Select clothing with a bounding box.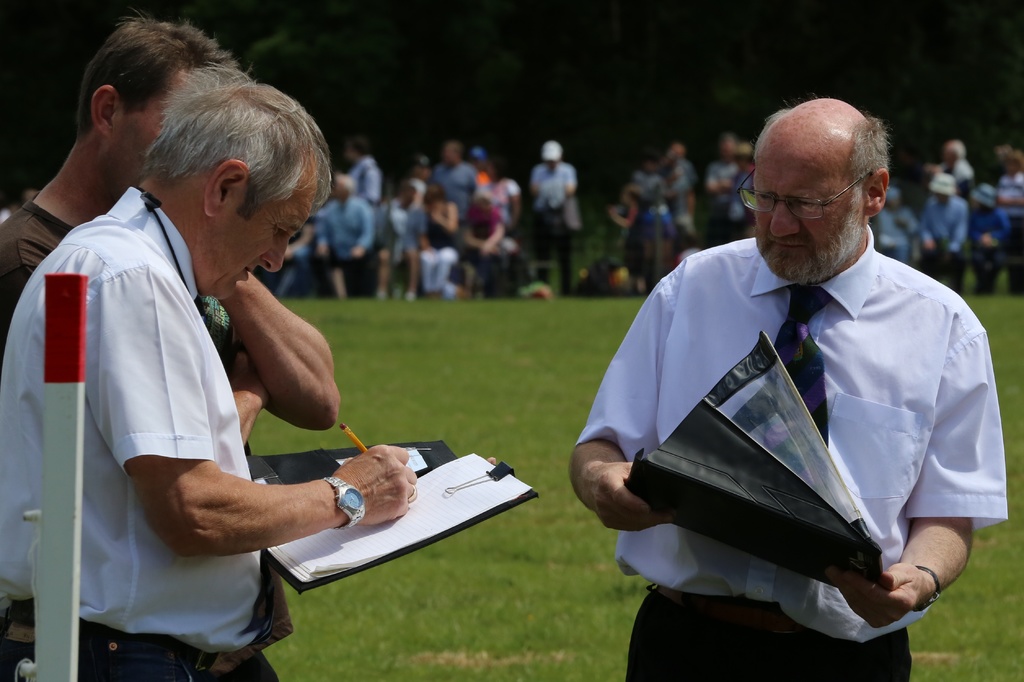
crop(0, 186, 273, 681).
